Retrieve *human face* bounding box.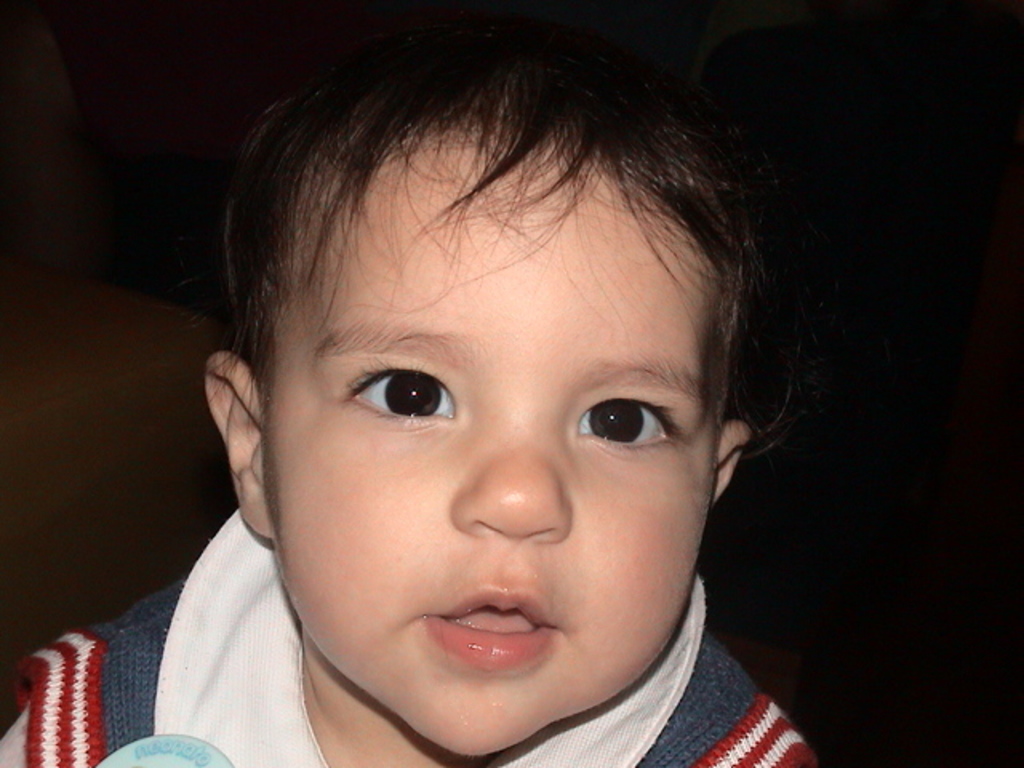
Bounding box: bbox=[264, 163, 718, 760].
